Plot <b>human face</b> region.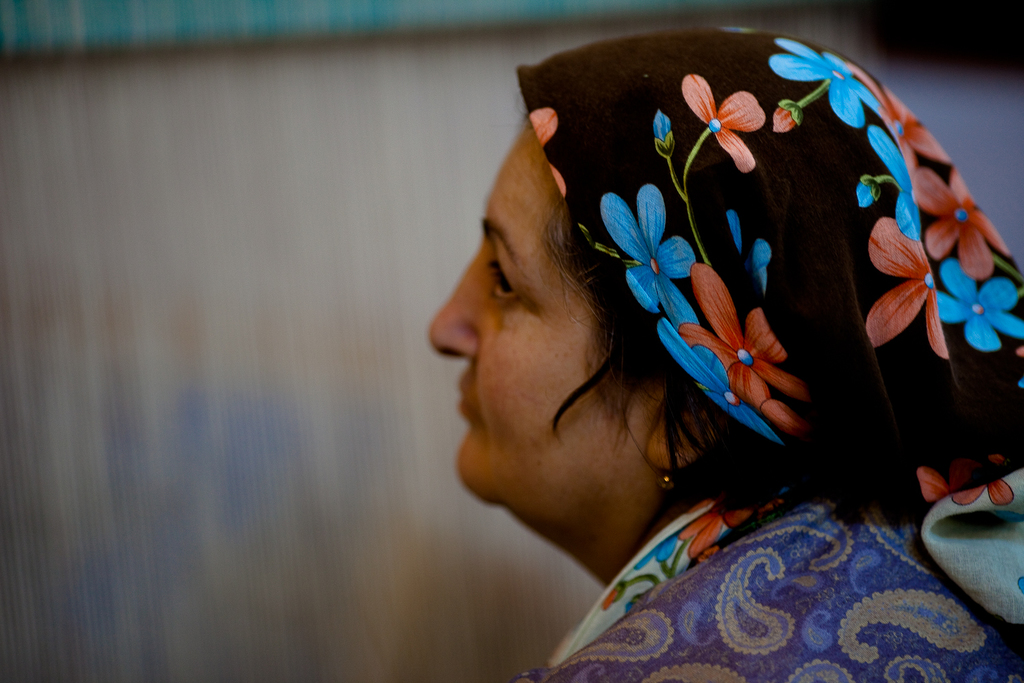
Plotted at {"x1": 424, "y1": 122, "x2": 647, "y2": 535}.
